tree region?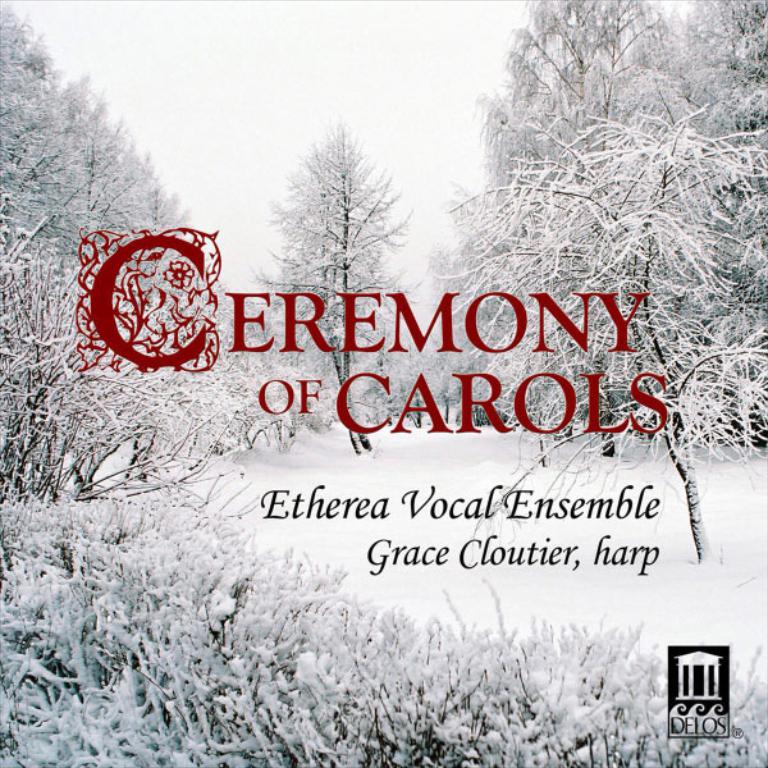
435:106:767:572
